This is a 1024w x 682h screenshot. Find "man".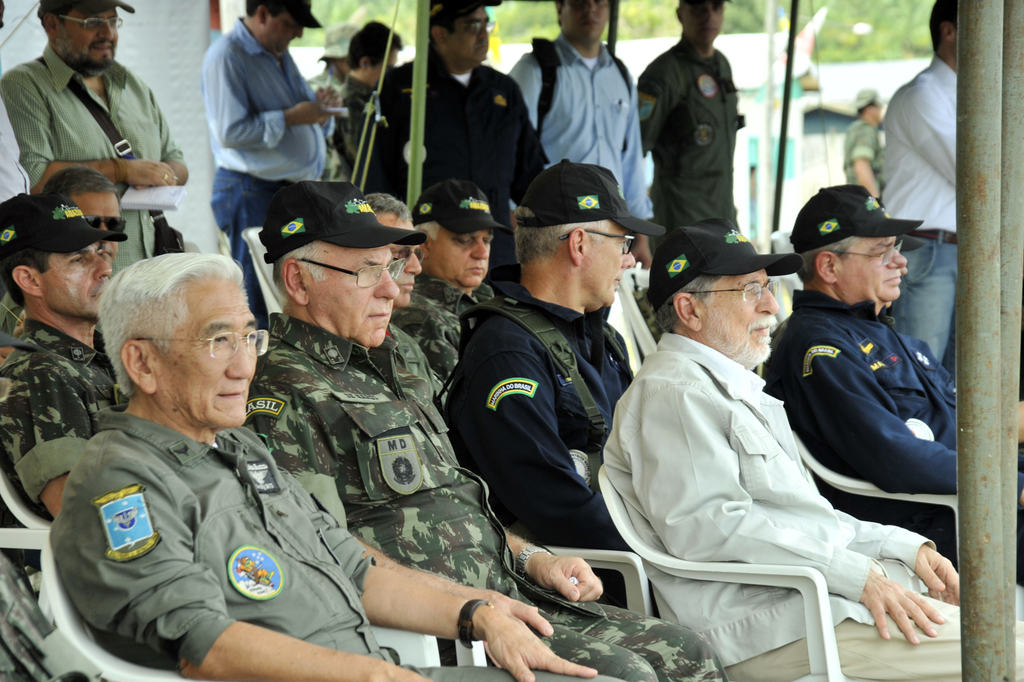
Bounding box: bbox=[831, 81, 901, 236].
